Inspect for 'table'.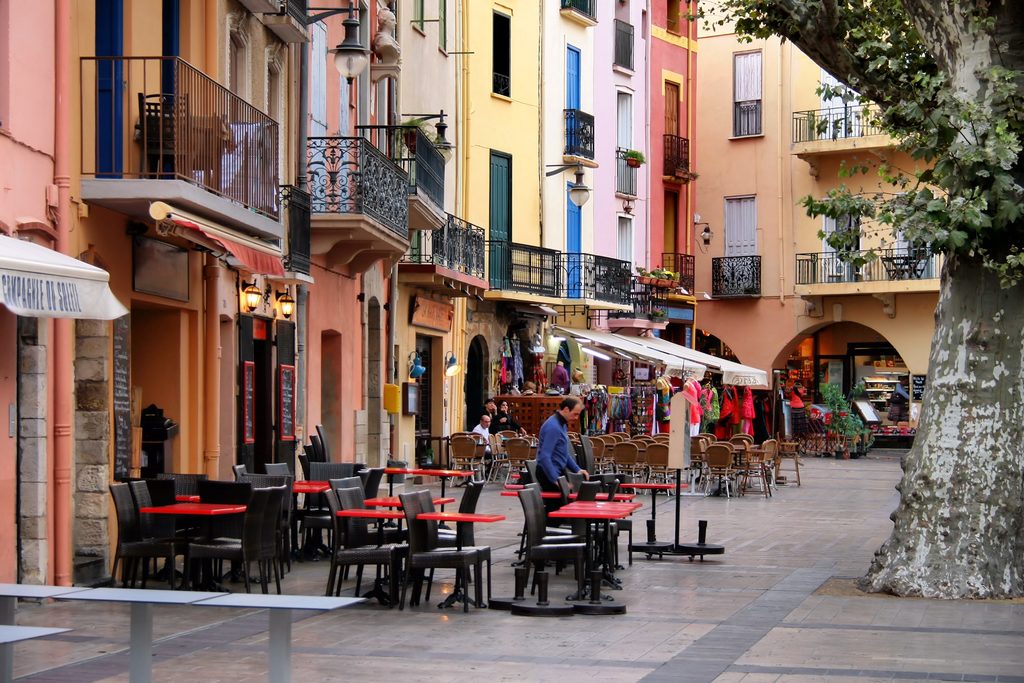
Inspection: region(136, 507, 248, 593).
